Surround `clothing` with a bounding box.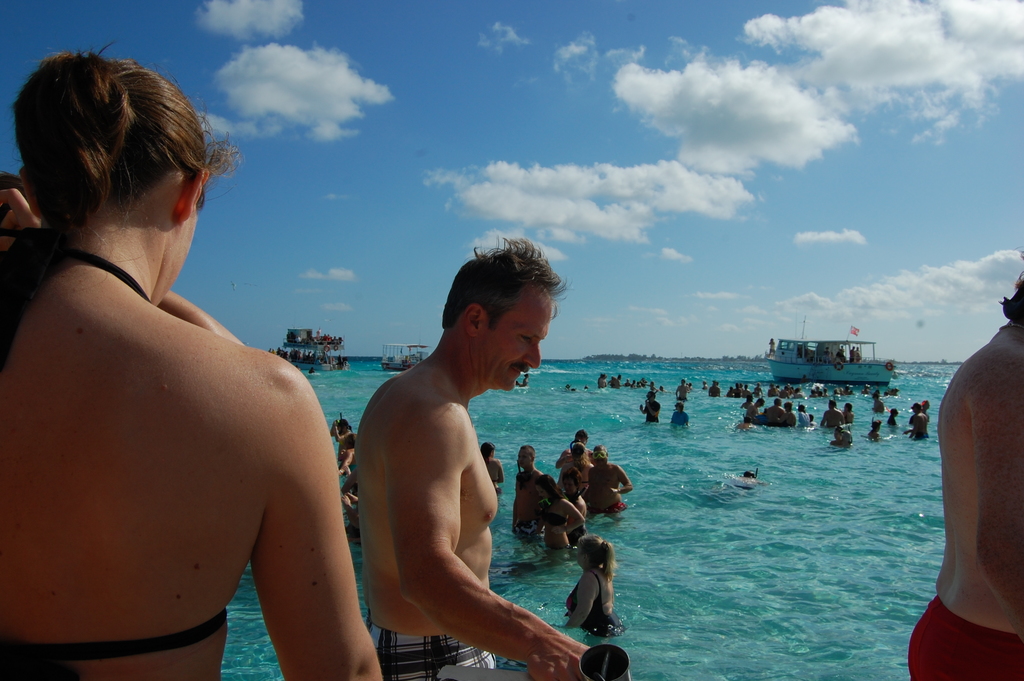
<bbox>371, 627, 497, 680</bbox>.
